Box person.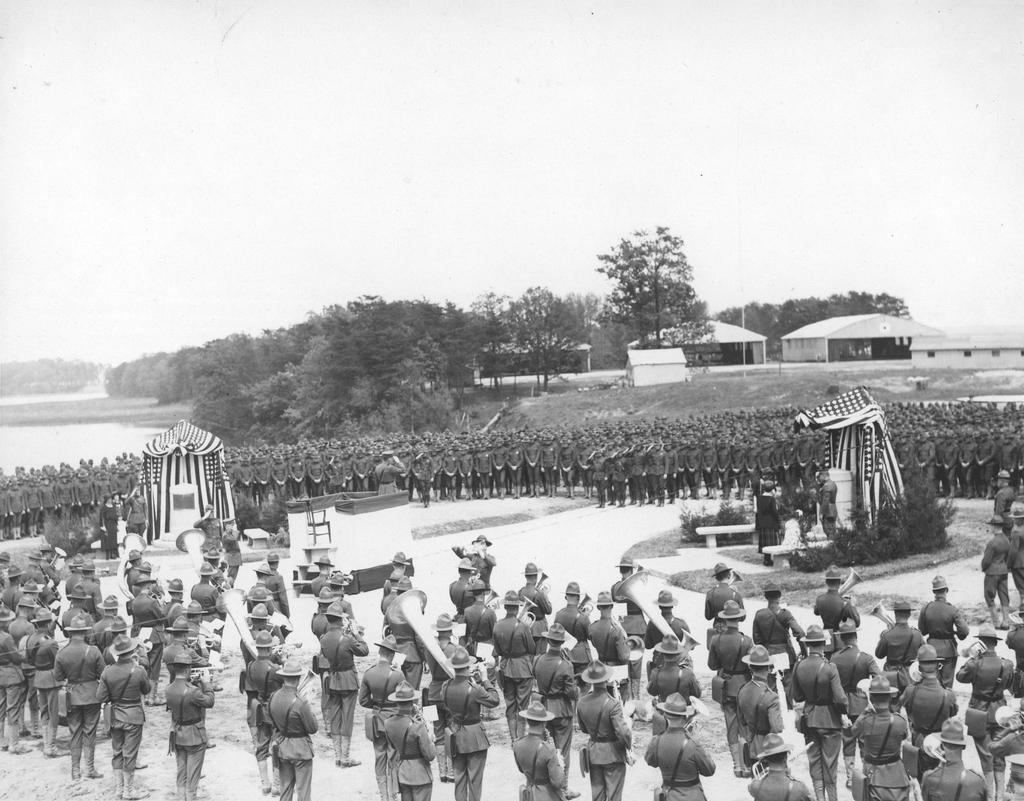
Rect(324, 572, 355, 636).
